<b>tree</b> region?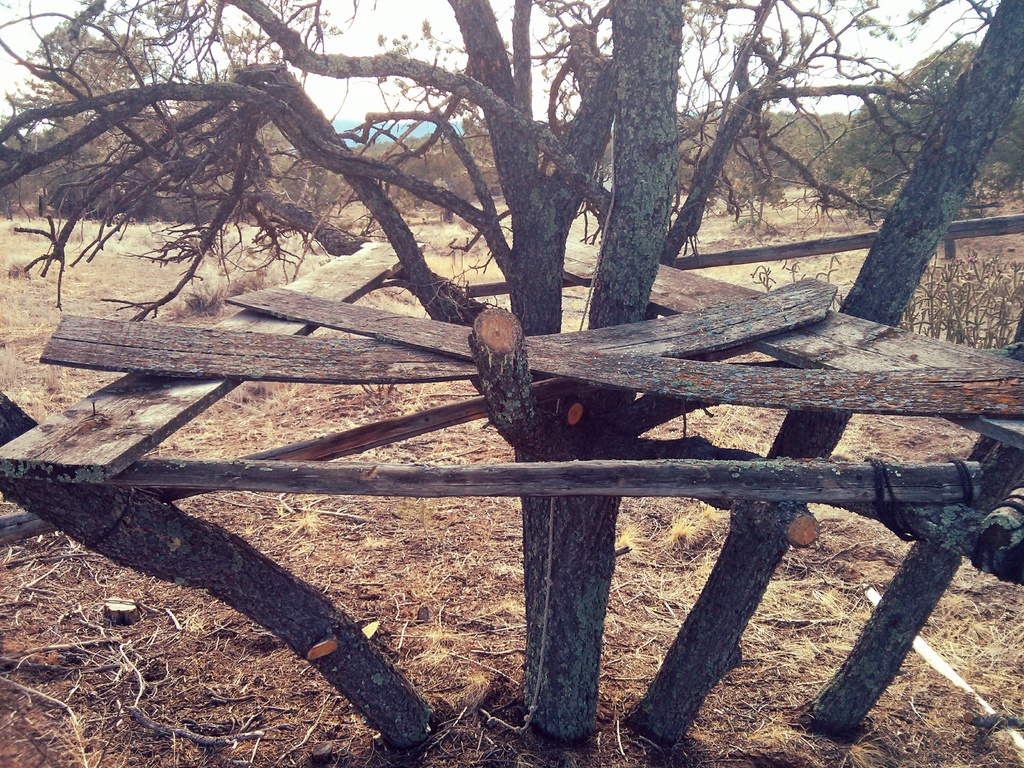
[148,34,266,189]
